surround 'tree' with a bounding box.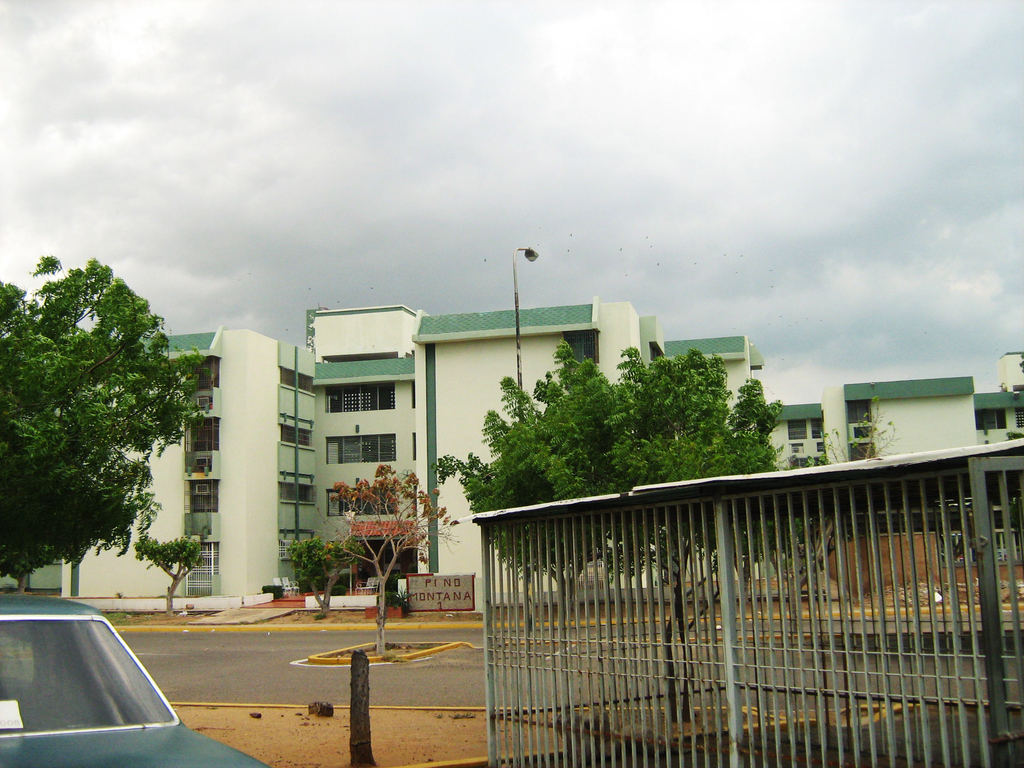
box=[613, 346, 773, 624].
